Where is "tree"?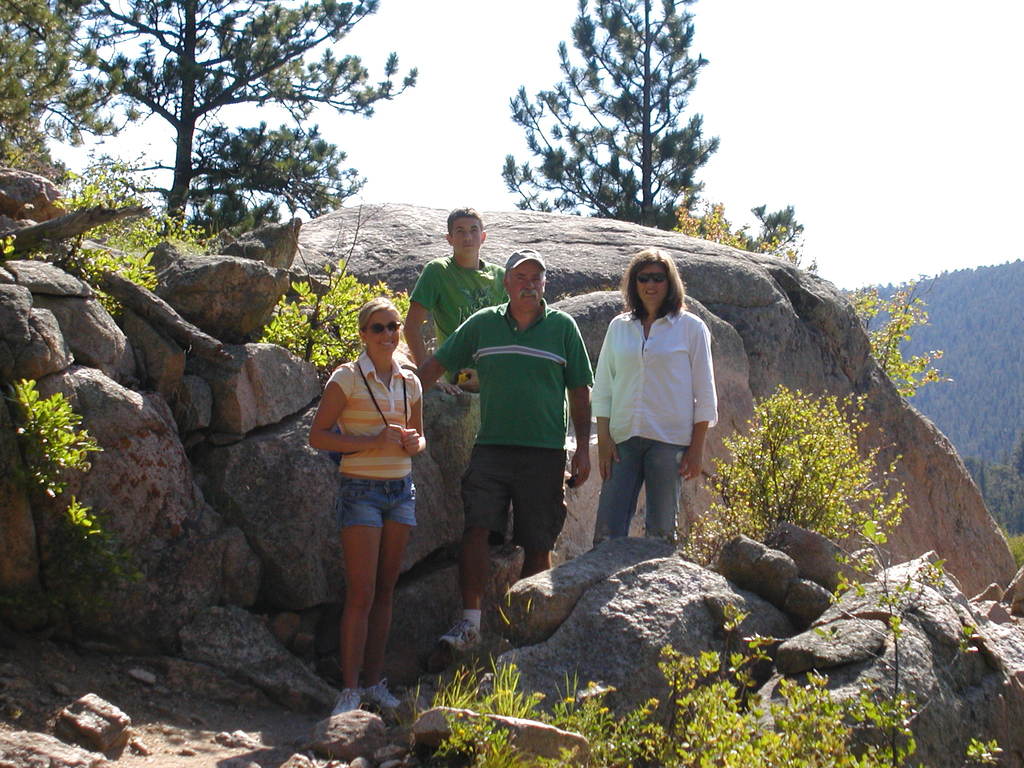
locate(847, 284, 950, 401).
